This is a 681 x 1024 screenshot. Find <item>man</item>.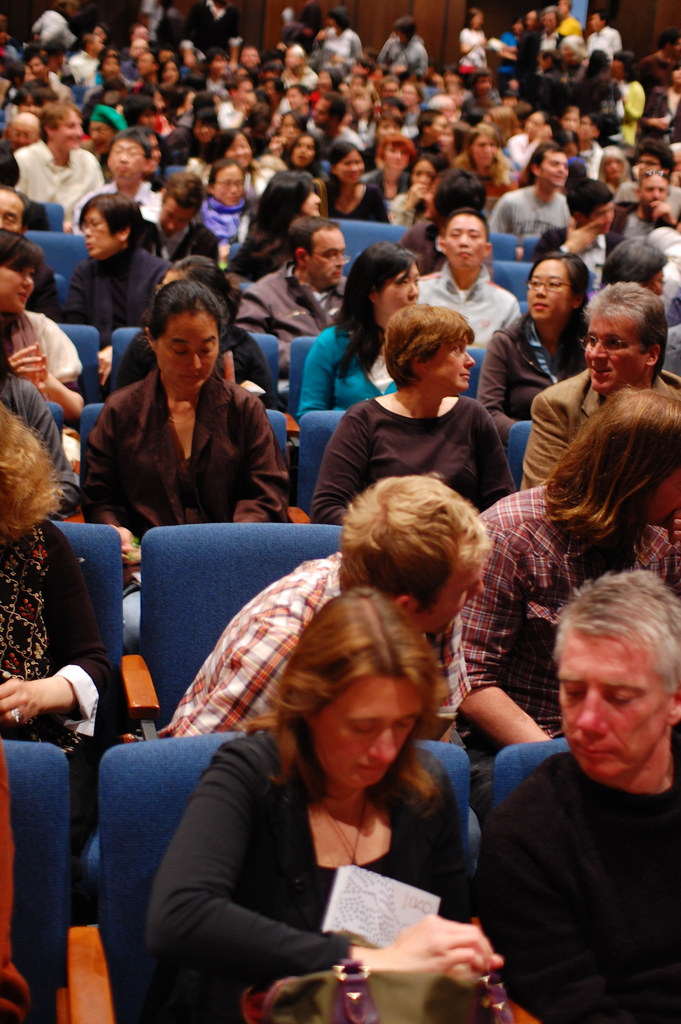
Bounding box: (282, 47, 317, 93).
